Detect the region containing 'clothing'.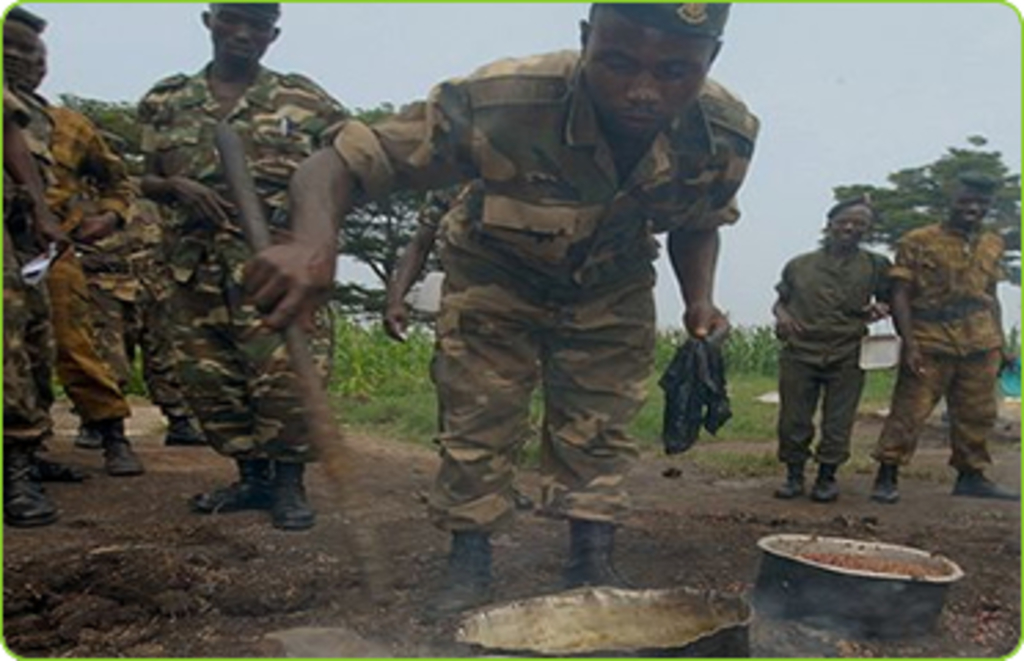
129,63,355,468.
